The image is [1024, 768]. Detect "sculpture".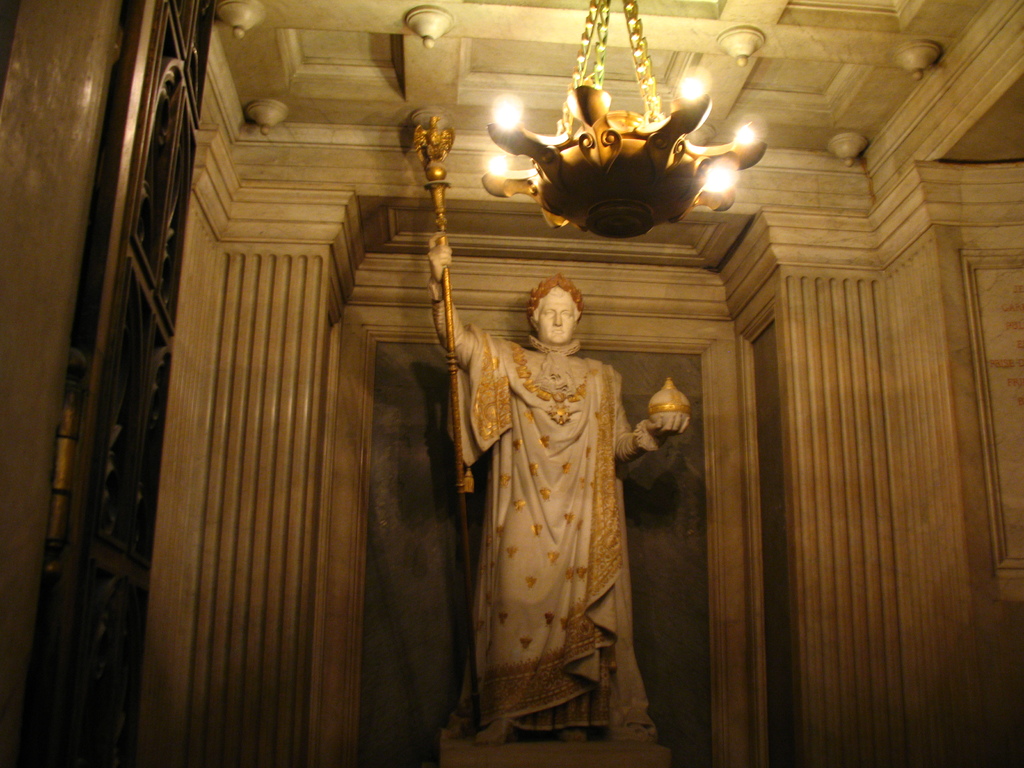
Detection: <box>436,244,667,728</box>.
